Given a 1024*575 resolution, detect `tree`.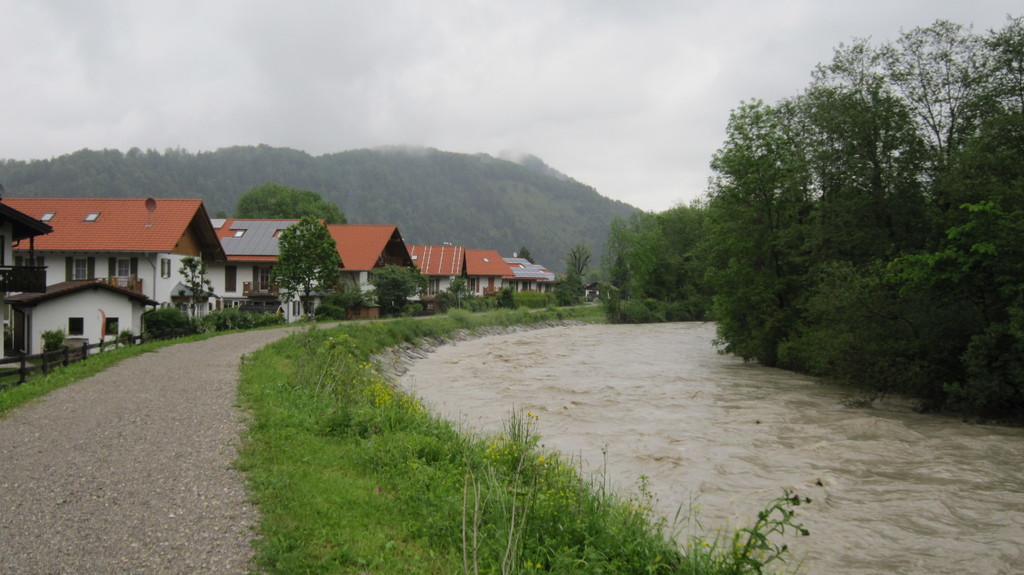
bbox(266, 212, 346, 324).
